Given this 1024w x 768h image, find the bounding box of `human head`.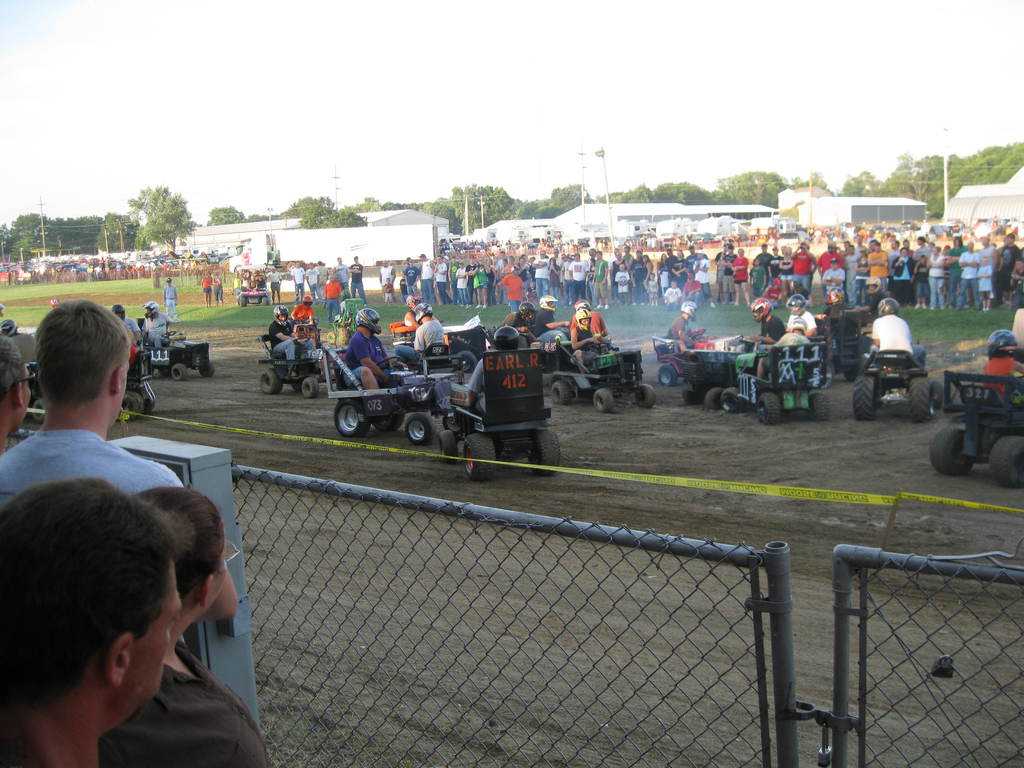
rect(111, 303, 125, 320).
